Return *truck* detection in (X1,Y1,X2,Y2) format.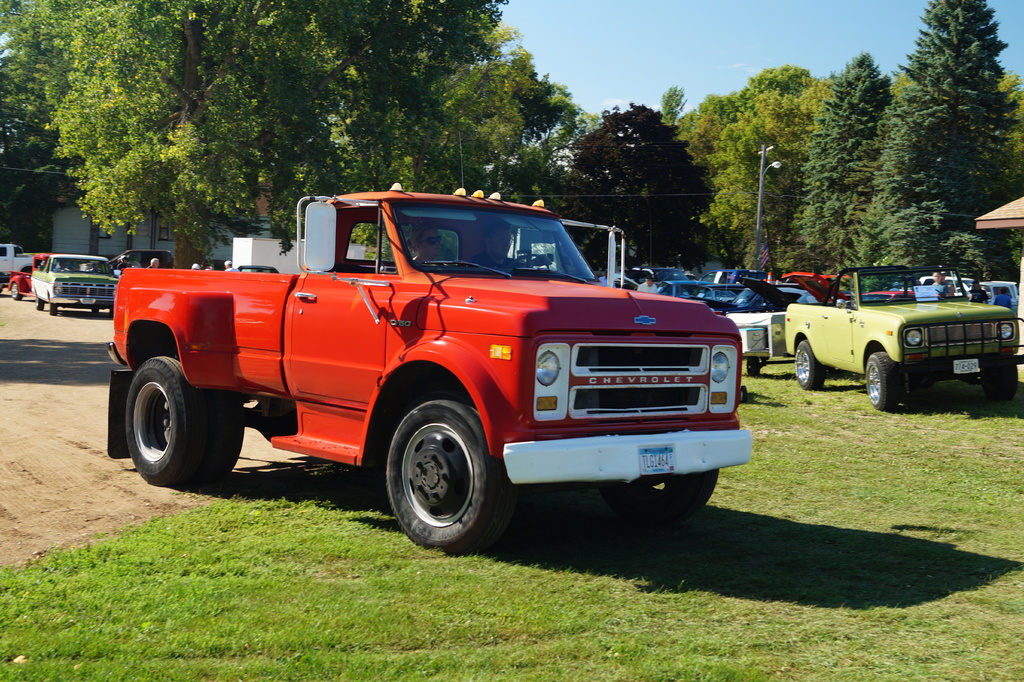
(643,271,754,362).
